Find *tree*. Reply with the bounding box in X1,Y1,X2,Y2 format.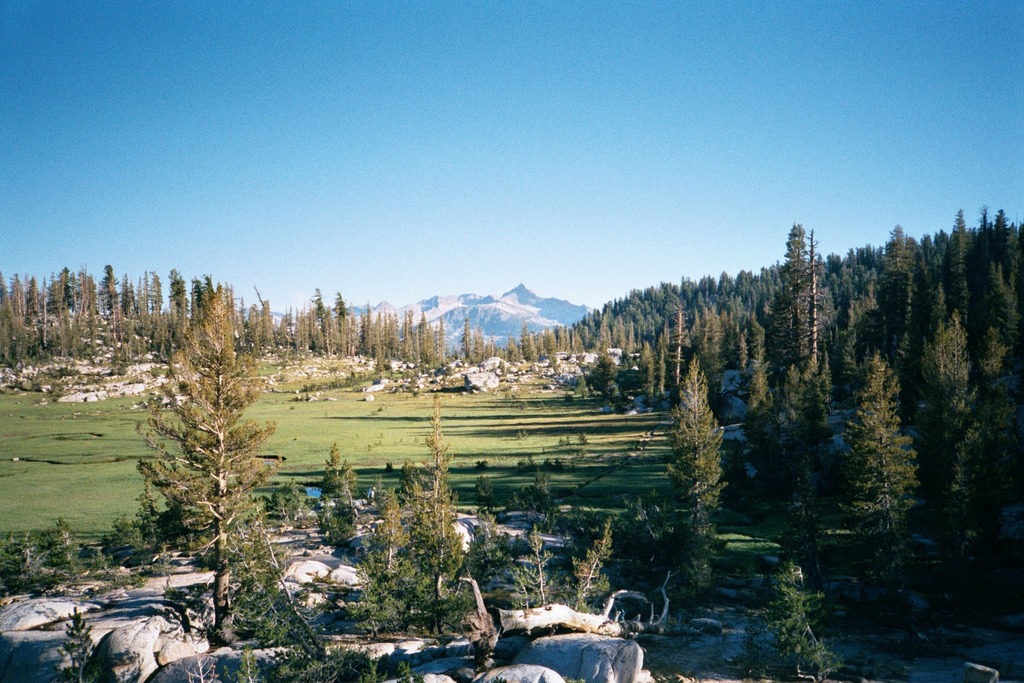
19,528,50,594.
